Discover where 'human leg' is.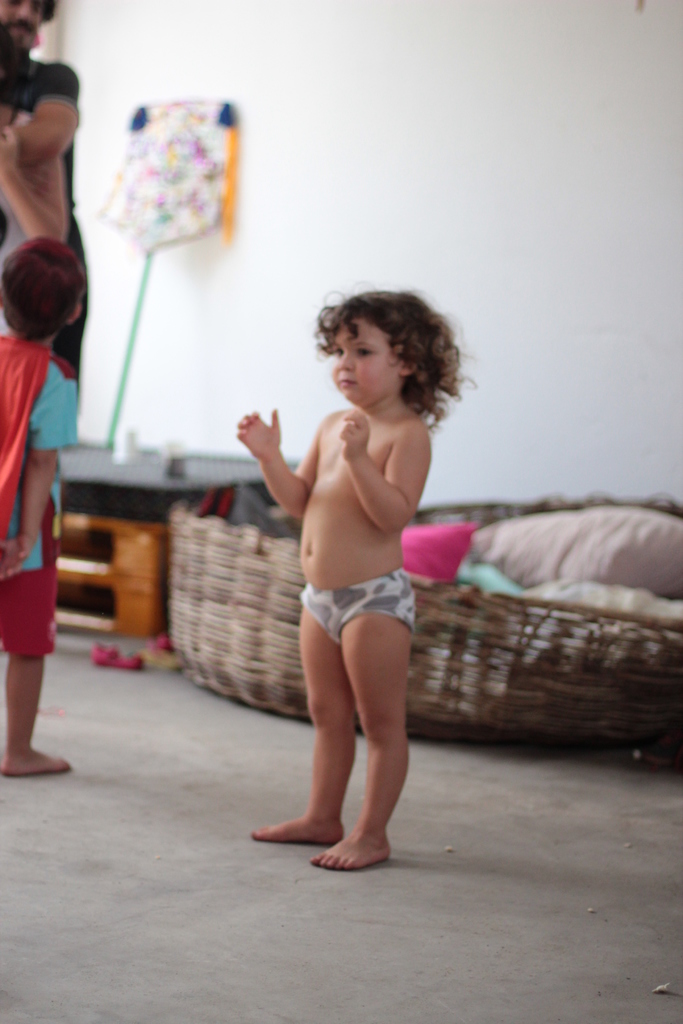
Discovered at <region>313, 579, 409, 869</region>.
